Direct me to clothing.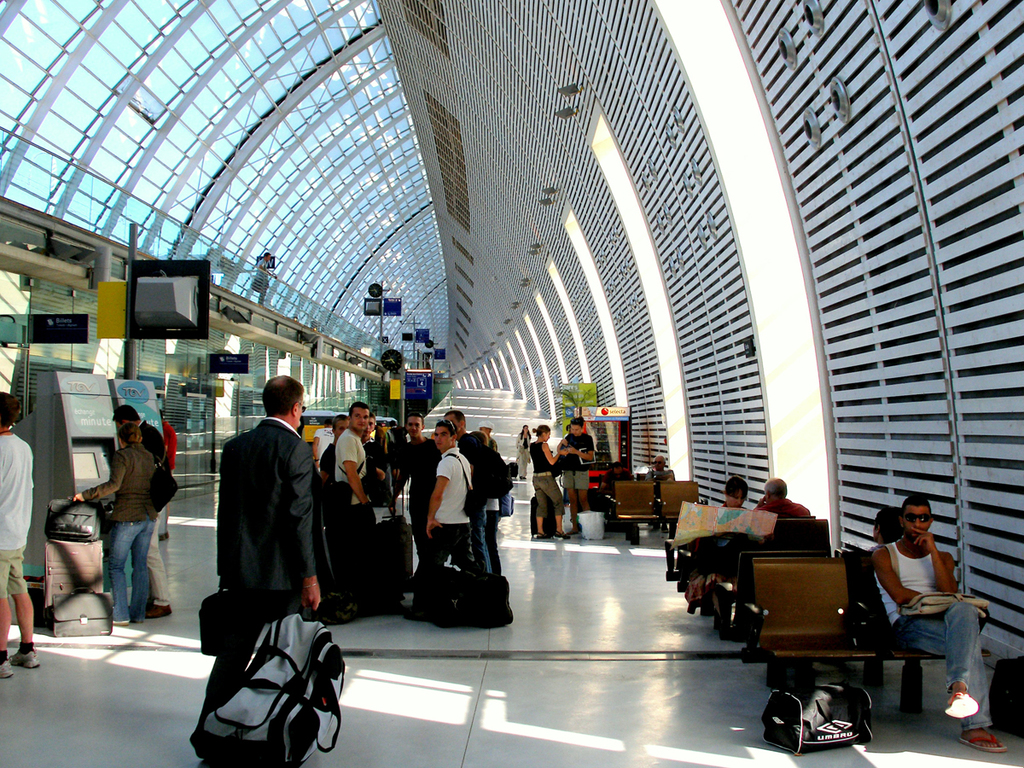
Direction: <box>469,446,504,581</box>.
